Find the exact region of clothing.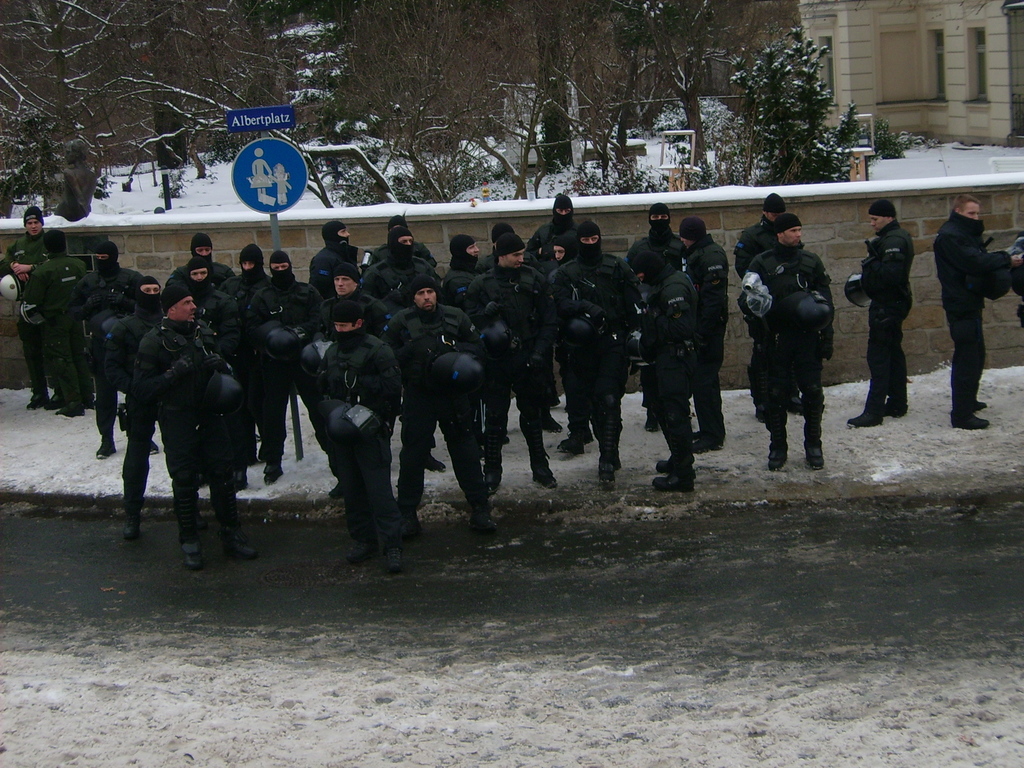
Exact region: pyautogui.locateOnScreen(357, 252, 434, 313).
